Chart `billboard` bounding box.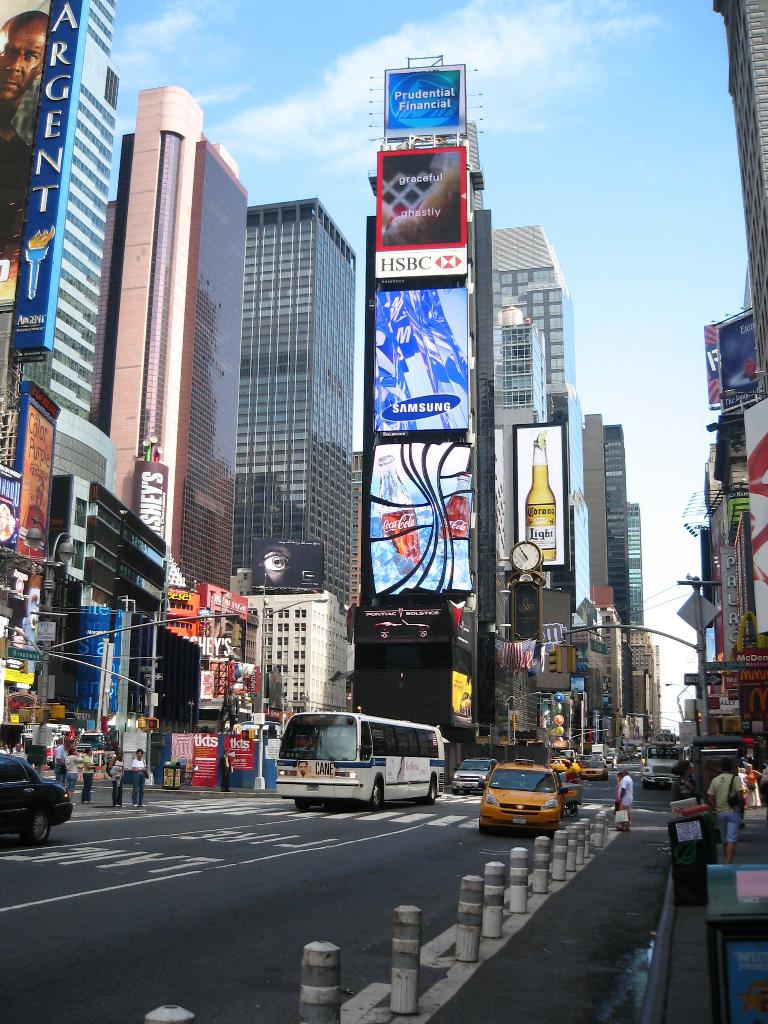
Charted: <box>723,312,764,407</box>.
